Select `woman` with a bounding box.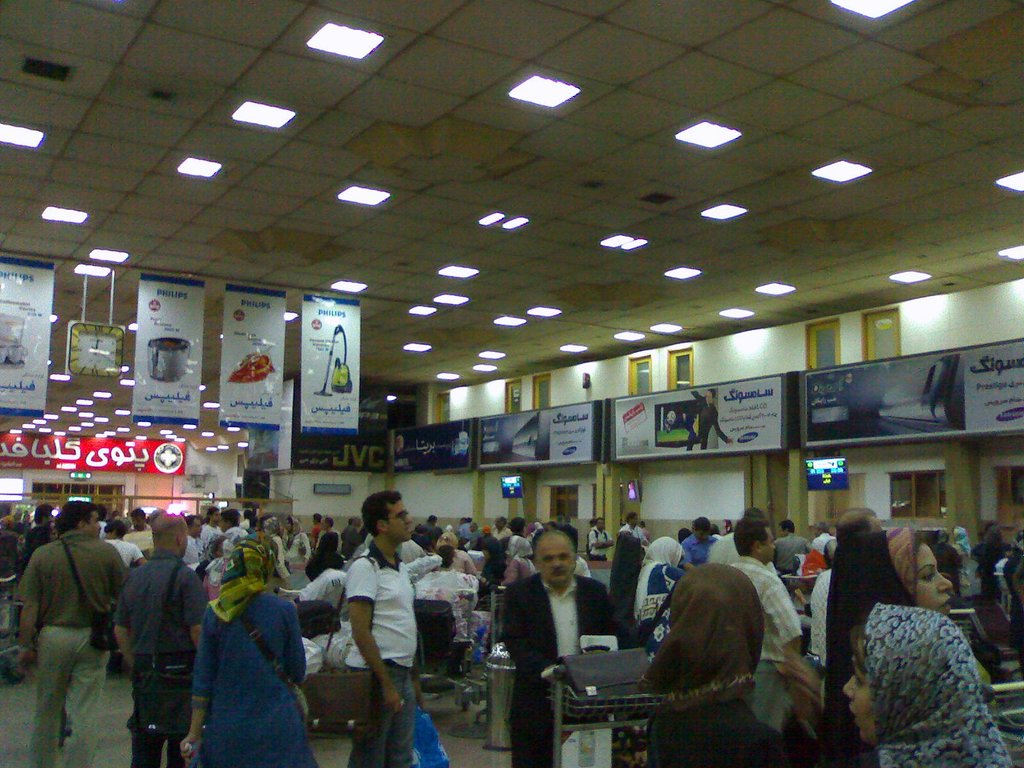
region(0, 516, 17, 585).
